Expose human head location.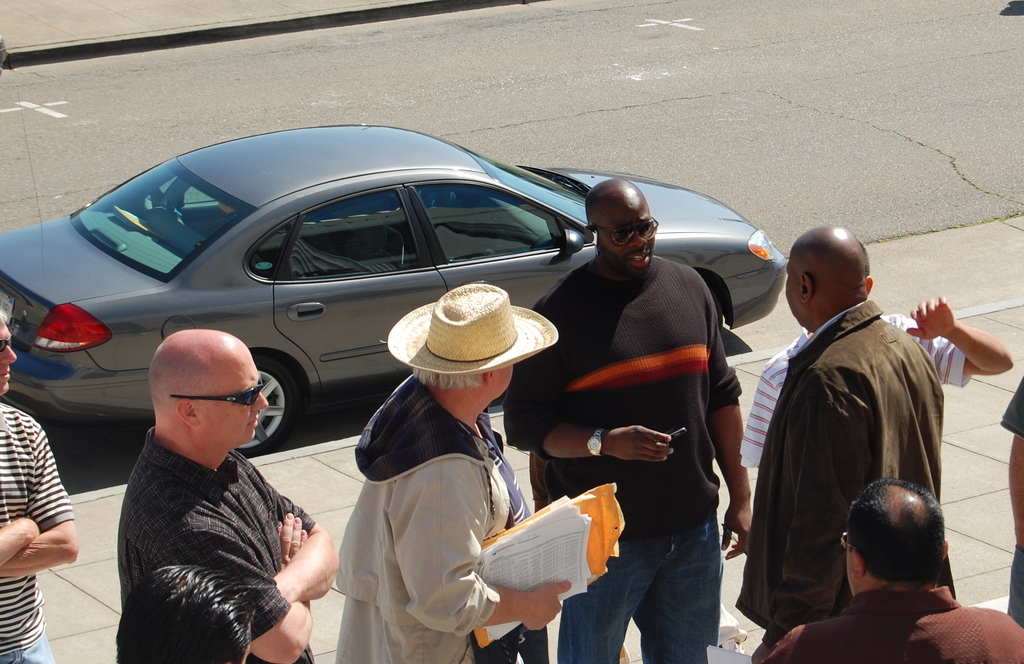
Exposed at left=787, top=229, right=866, bottom=328.
